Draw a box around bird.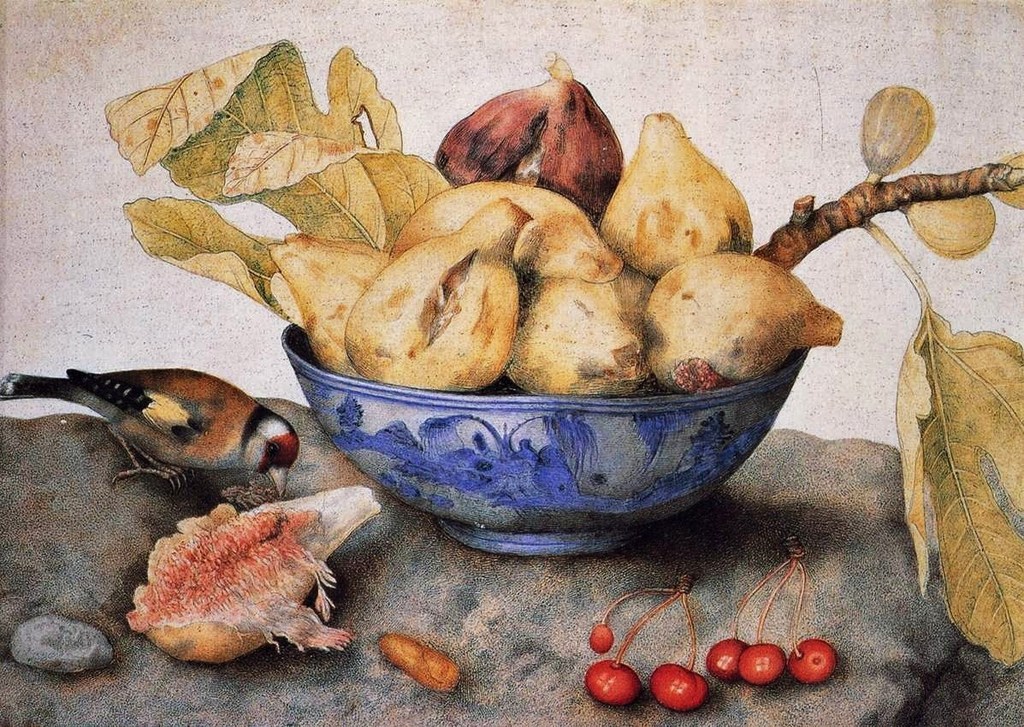
box(0, 369, 301, 499).
